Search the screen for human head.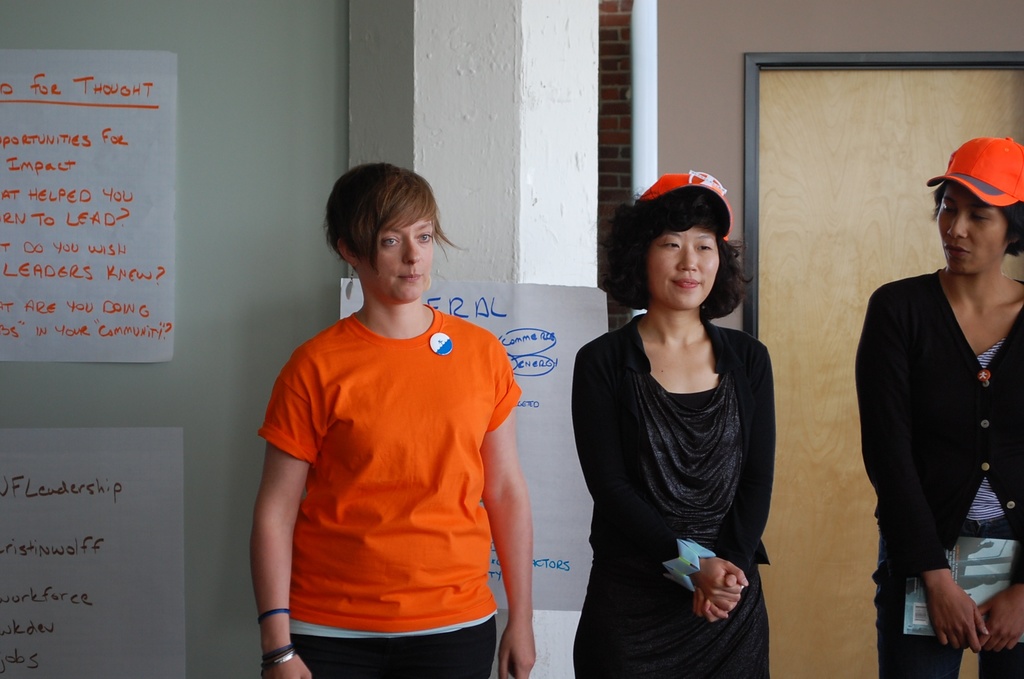
Found at rect(934, 128, 1023, 288).
